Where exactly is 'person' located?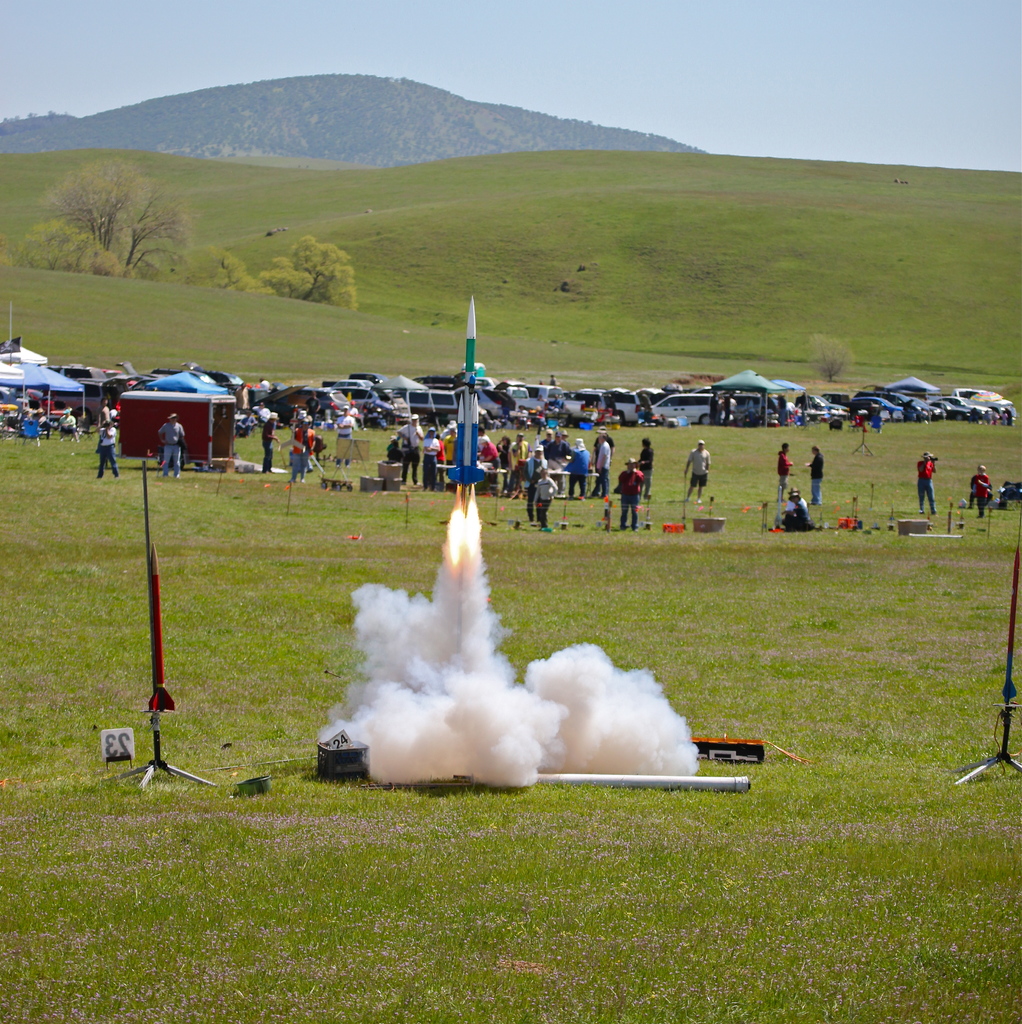
Its bounding box is 337, 405, 355, 466.
